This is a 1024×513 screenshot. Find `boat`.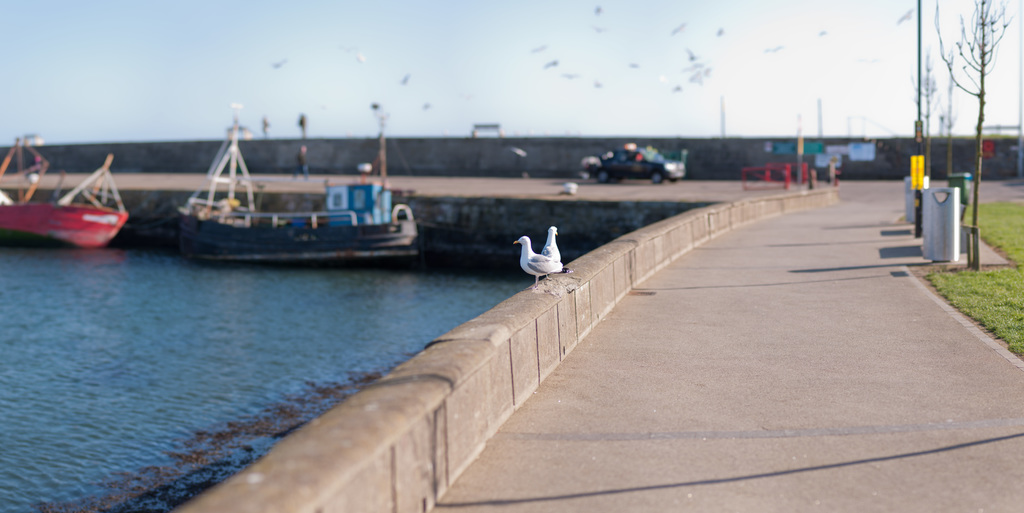
Bounding box: crop(153, 118, 438, 267).
